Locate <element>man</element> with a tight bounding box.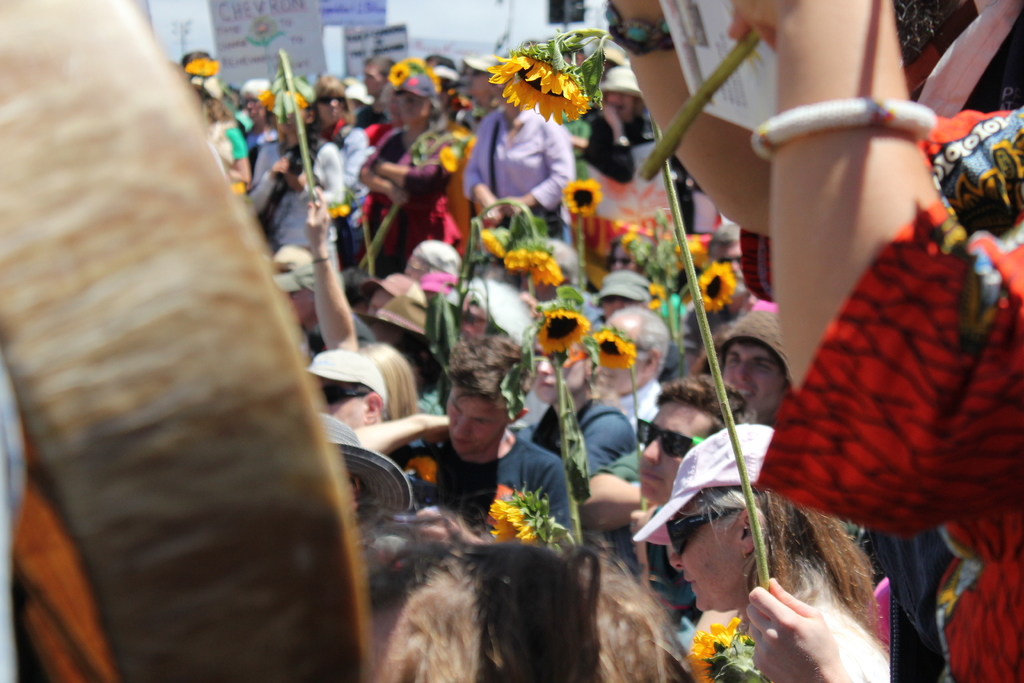
detection(312, 347, 382, 433).
